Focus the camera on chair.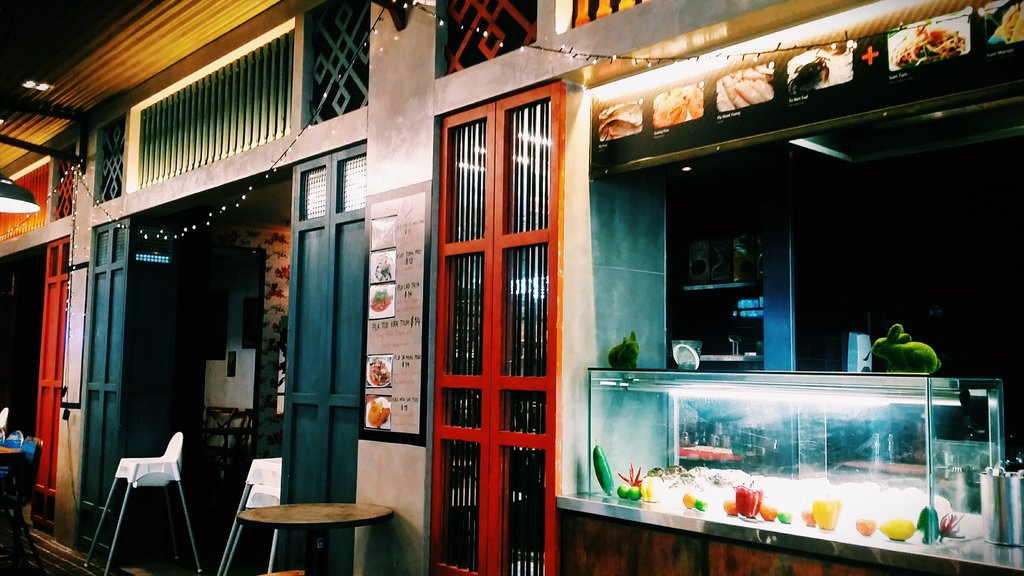
Focus region: Rect(221, 483, 282, 575).
